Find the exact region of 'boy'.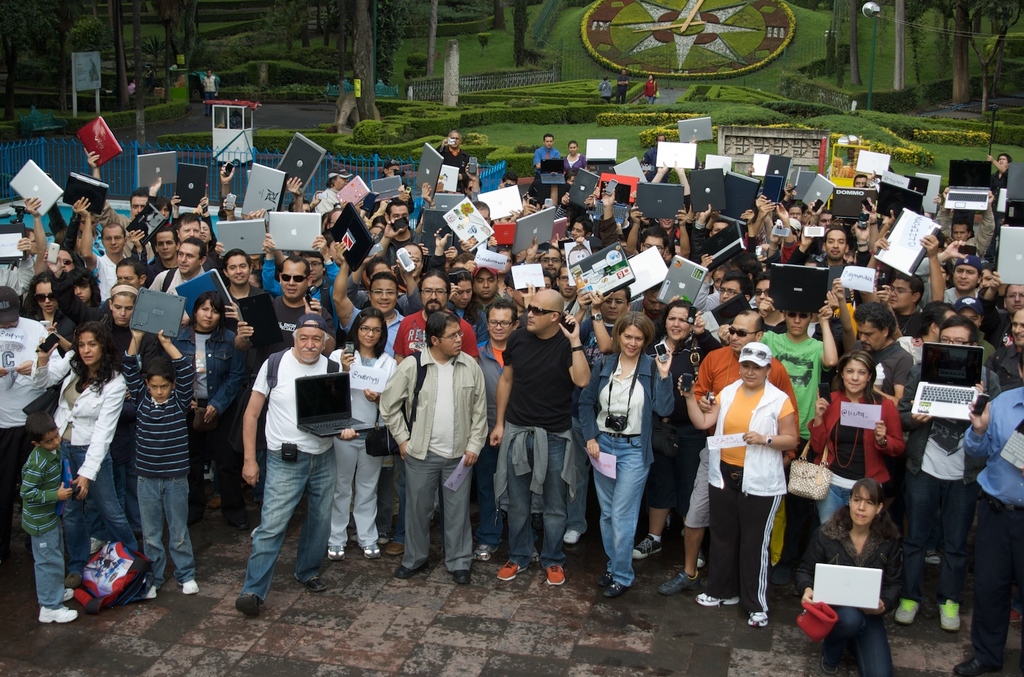
Exact region: <region>16, 413, 89, 628</region>.
